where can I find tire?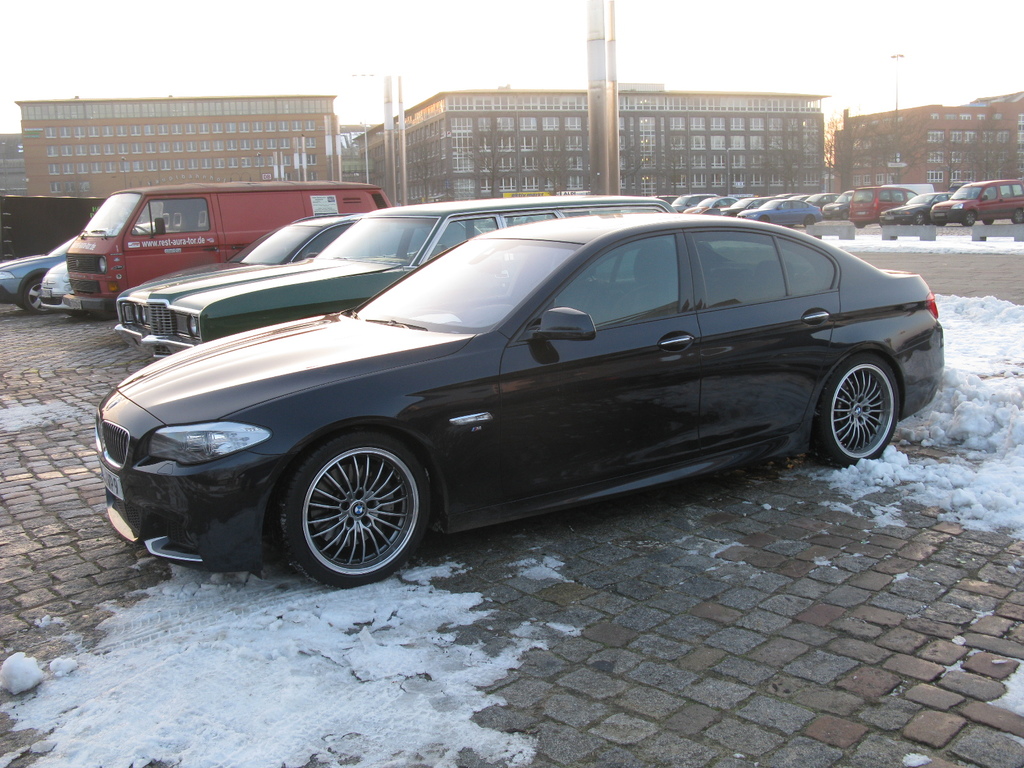
You can find it at [18,278,51,307].
